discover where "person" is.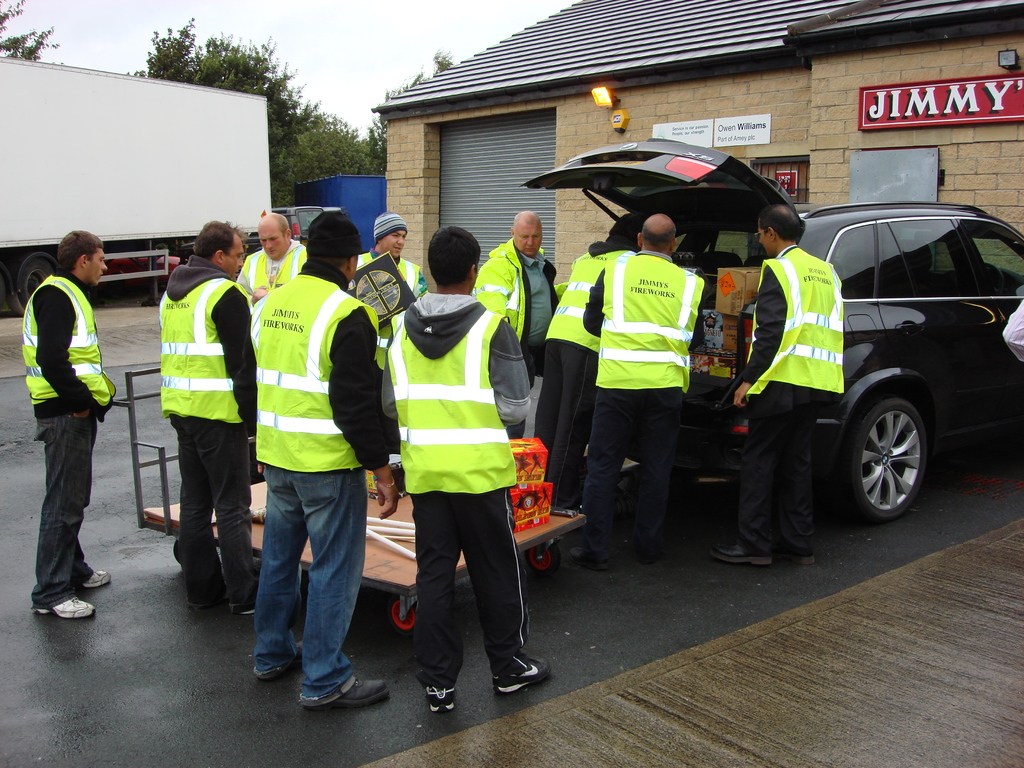
Discovered at box=[253, 204, 395, 710].
